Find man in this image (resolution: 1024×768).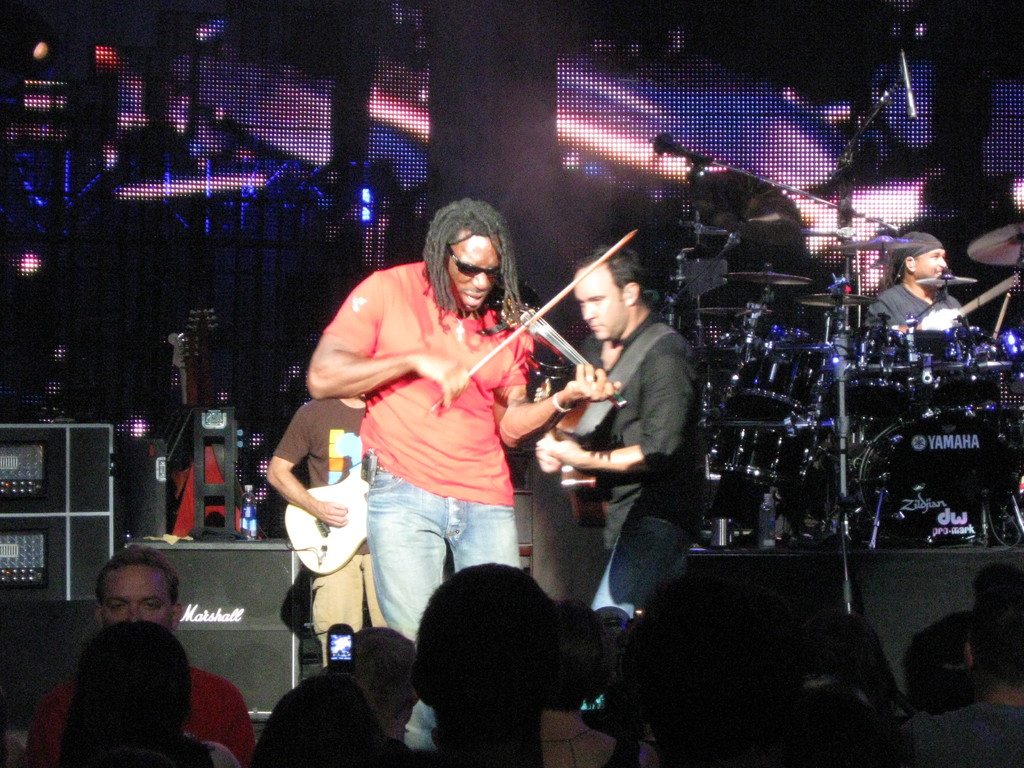
bbox(51, 562, 217, 767).
